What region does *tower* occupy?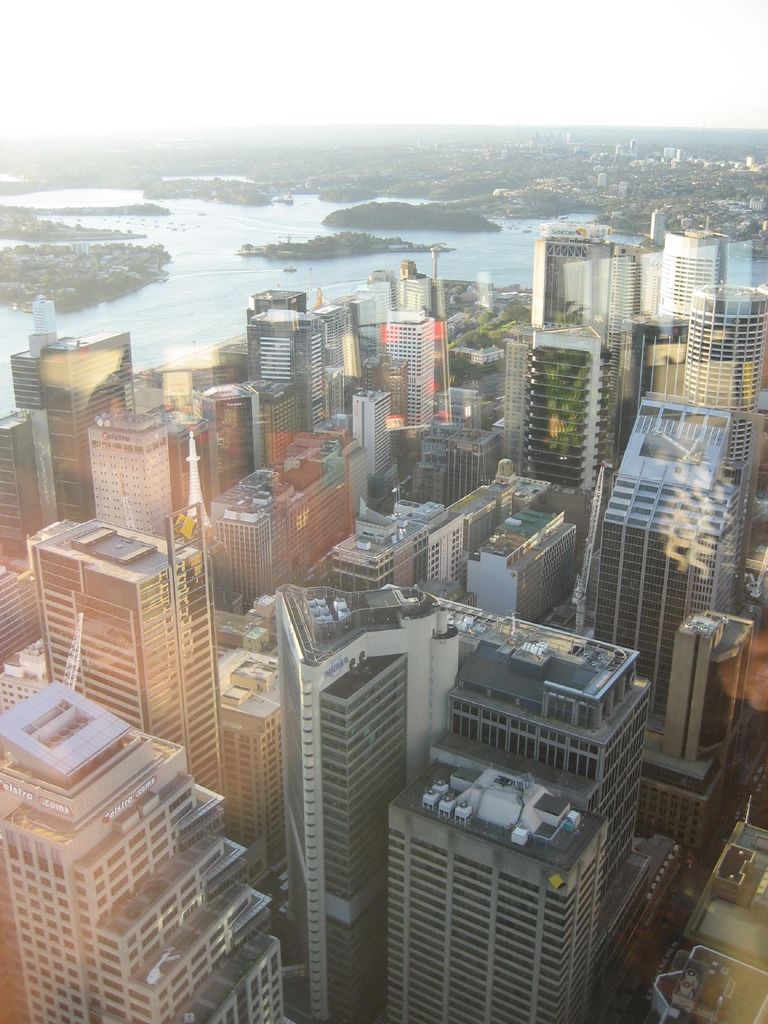
bbox=[663, 223, 719, 318].
